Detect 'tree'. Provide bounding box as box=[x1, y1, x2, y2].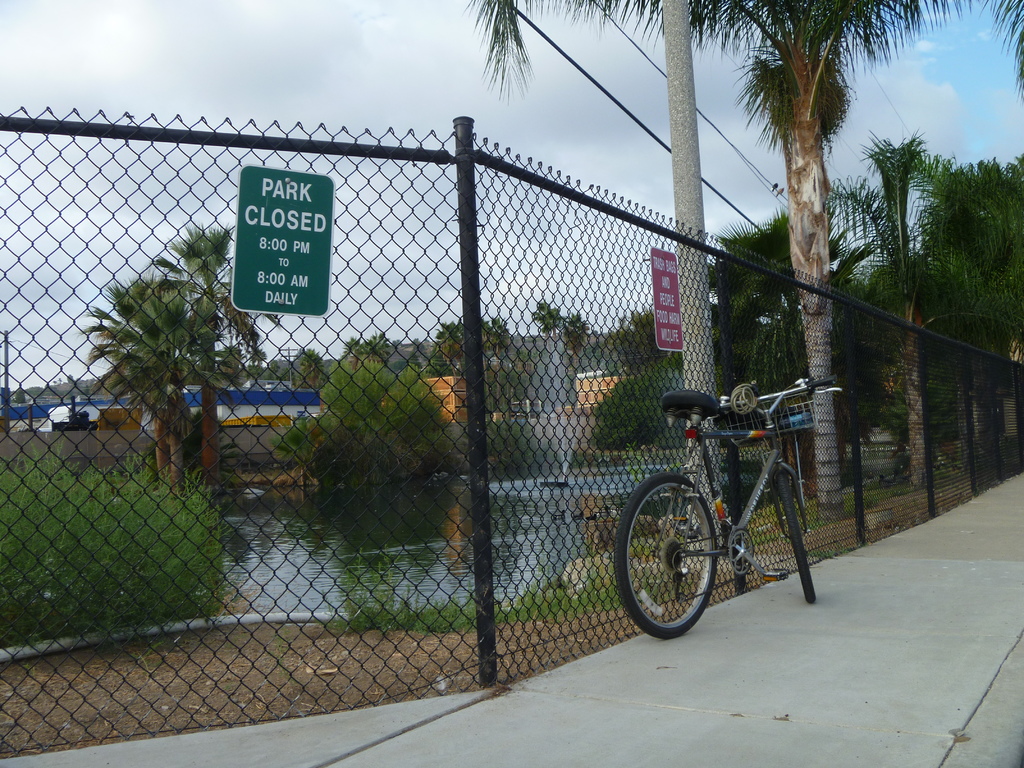
box=[429, 310, 524, 487].
